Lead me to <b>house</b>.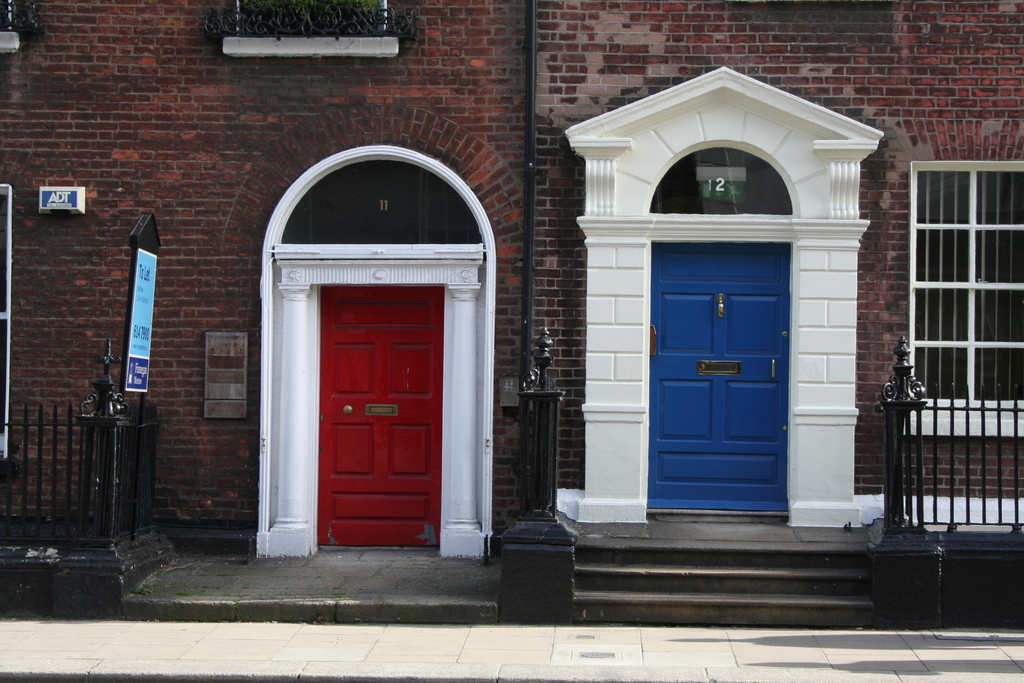
Lead to pyautogui.locateOnScreen(0, 0, 1023, 625).
